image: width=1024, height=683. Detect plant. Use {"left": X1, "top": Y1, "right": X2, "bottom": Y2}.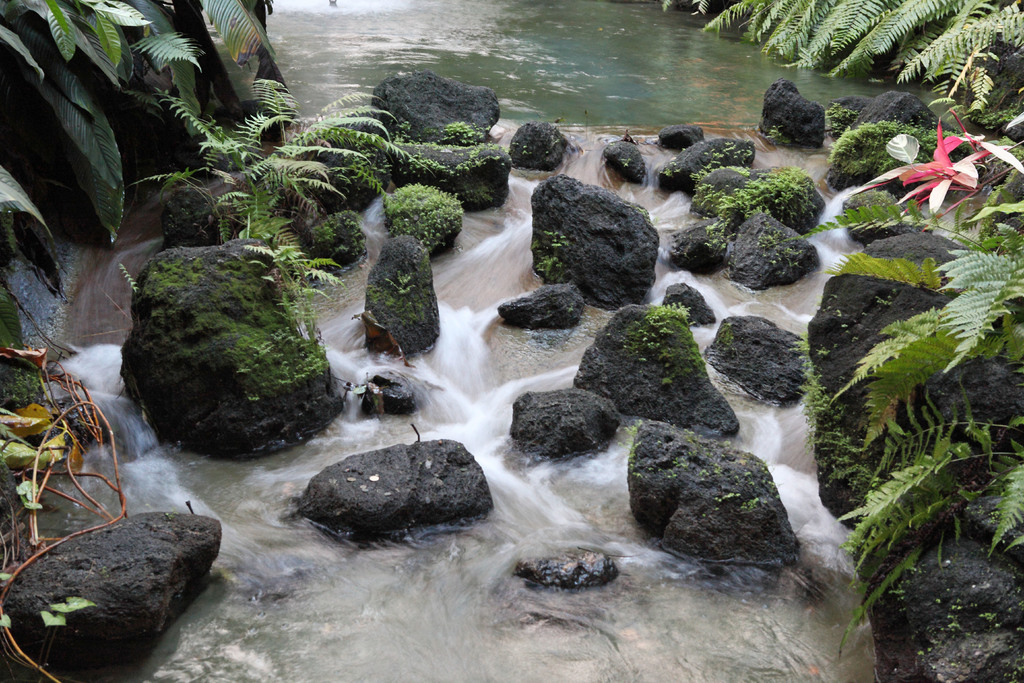
{"left": 139, "top": 65, "right": 401, "bottom": 298}.
